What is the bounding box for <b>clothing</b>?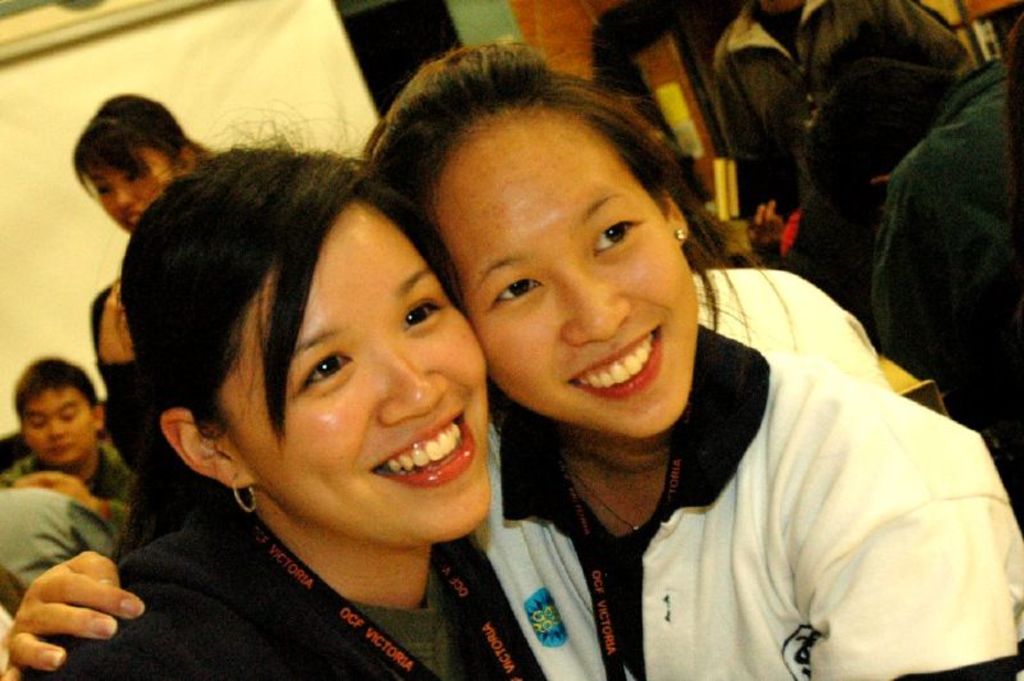
[878, 58, 1020, 453].
